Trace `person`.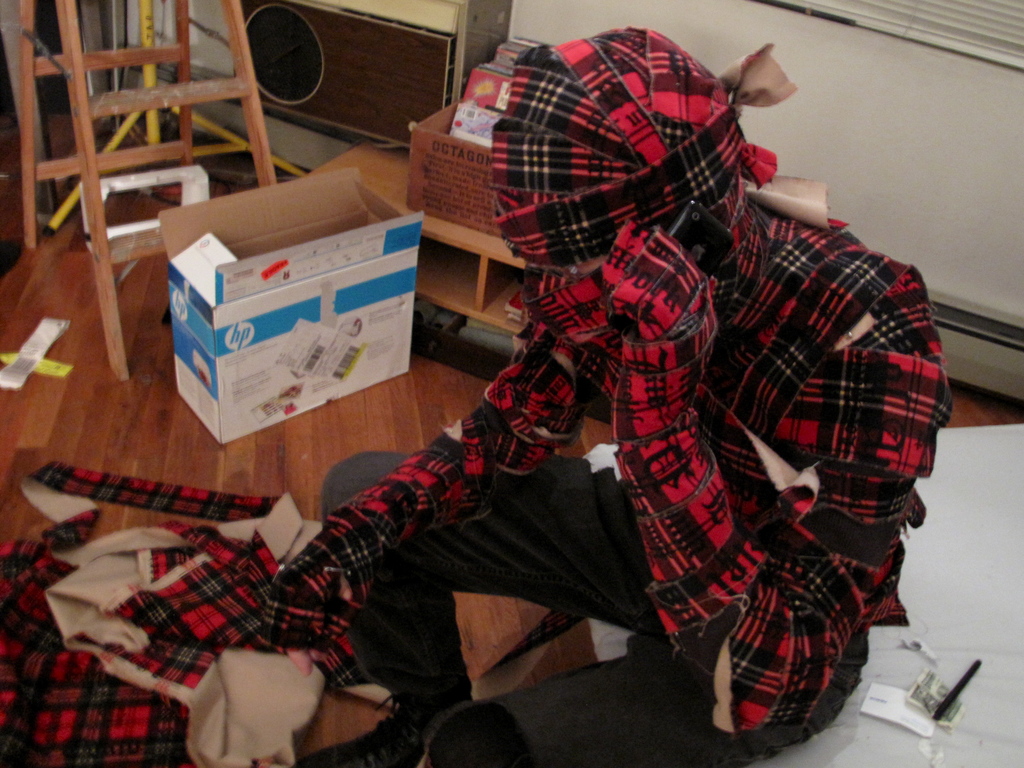
Traced to (223, 0, 877, 732).
